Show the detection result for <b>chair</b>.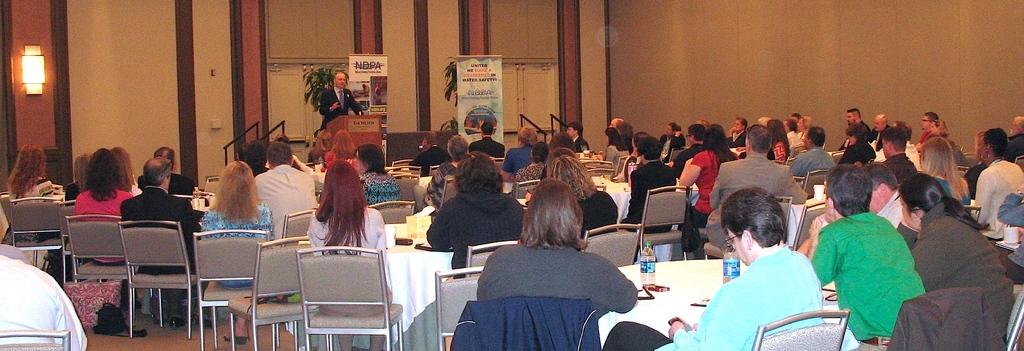
locate(203, 177, 216, 196).
